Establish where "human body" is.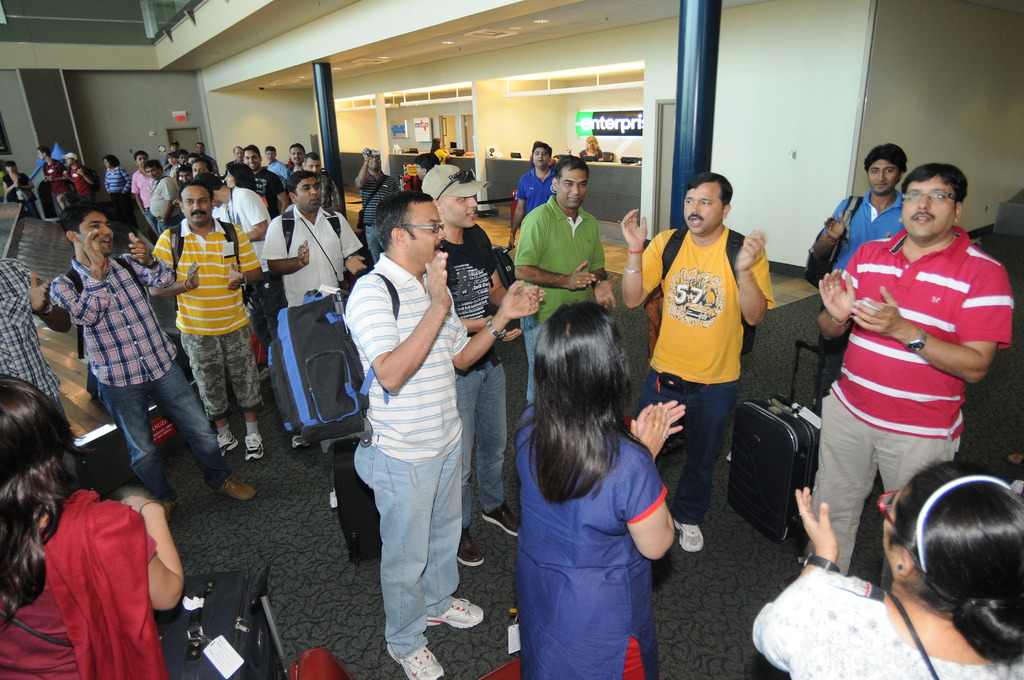
Established at x1=148 y1=175 x2=180 y2=232.
